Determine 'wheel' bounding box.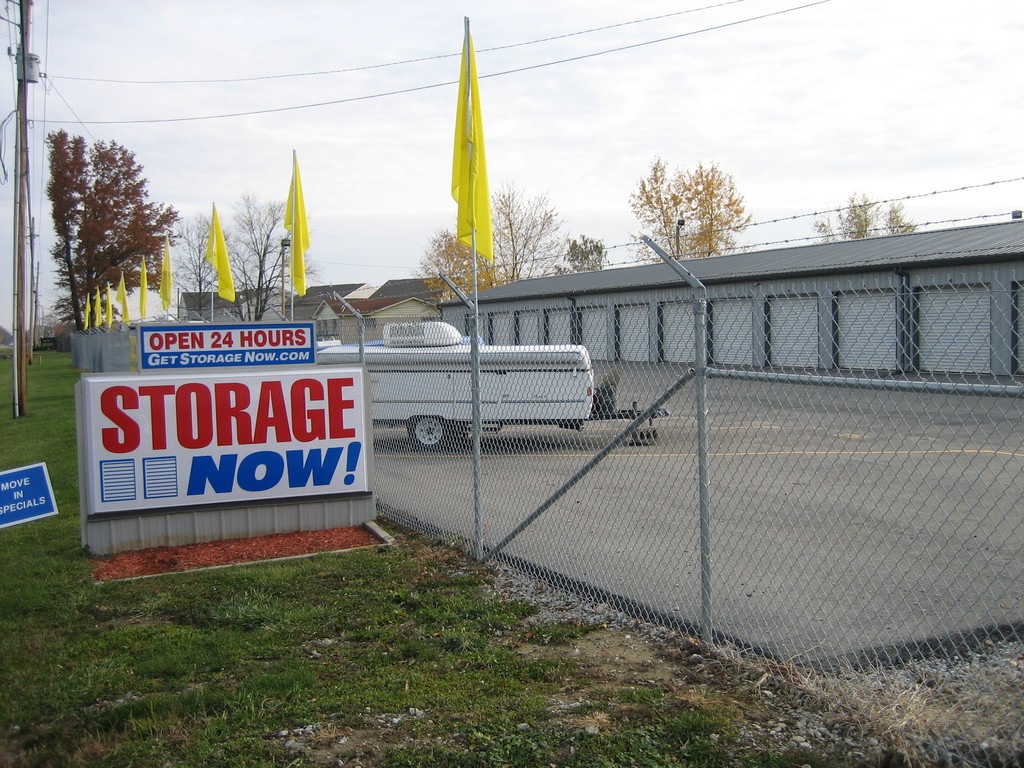
Determined: detection(412, 412, 454, 449).
